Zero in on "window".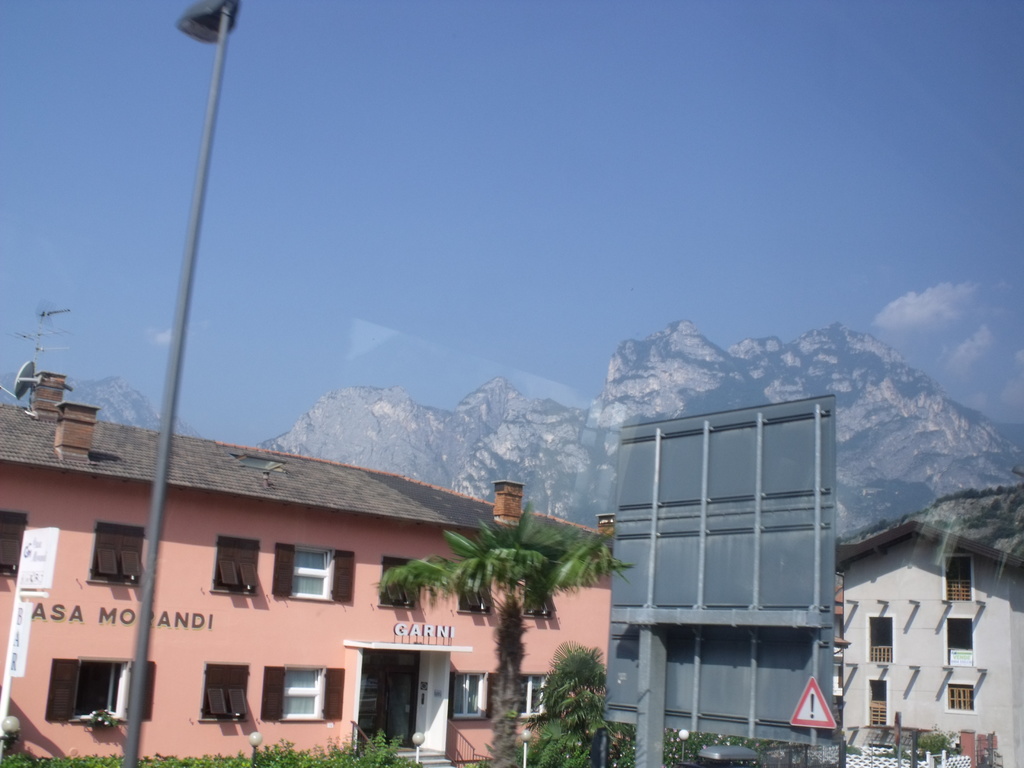
Zeroed in: rect(948, 556, 972, 601).
